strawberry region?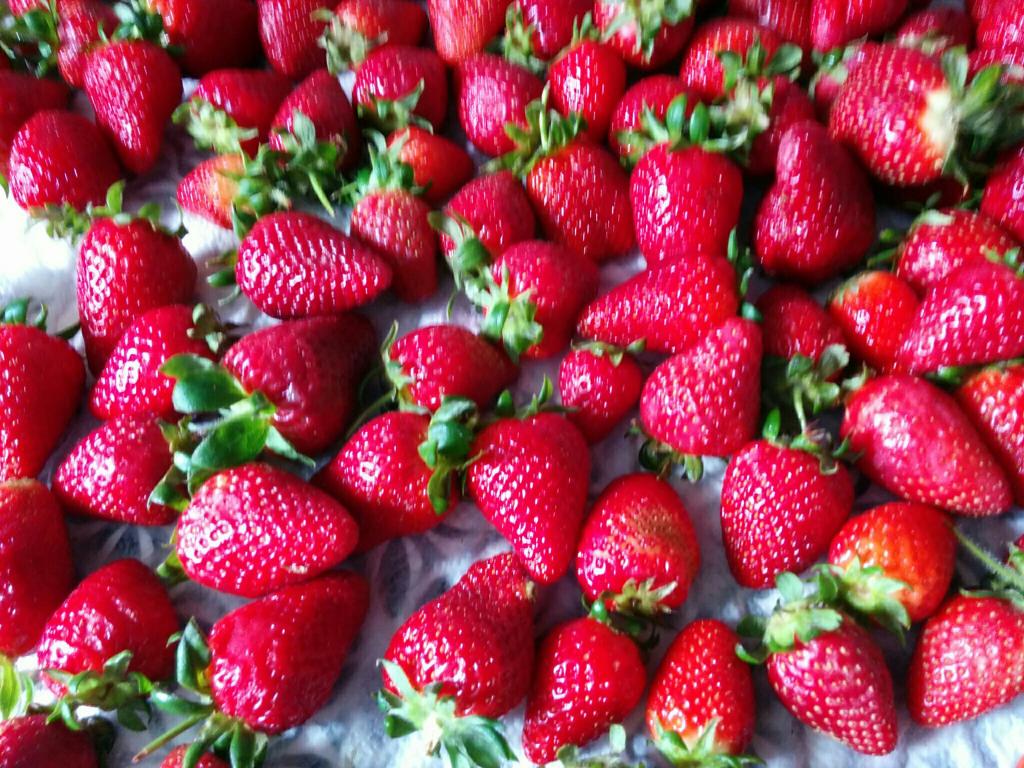
crop(170, 146, 308, 241)
